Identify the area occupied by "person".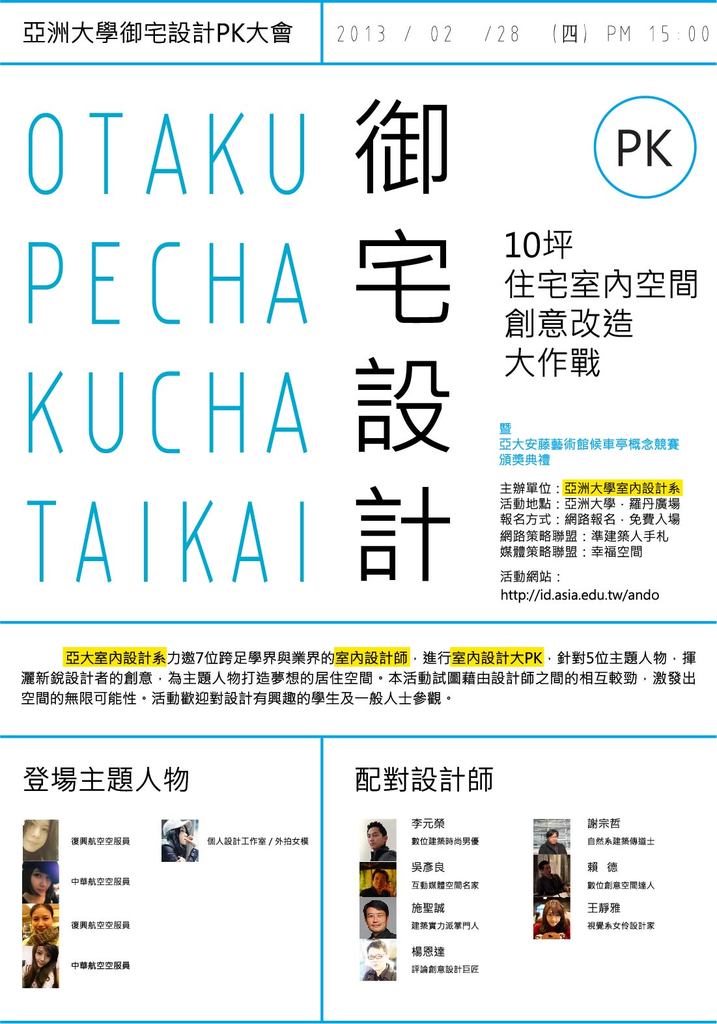
Area: box=[20, 860, 59, 904].
